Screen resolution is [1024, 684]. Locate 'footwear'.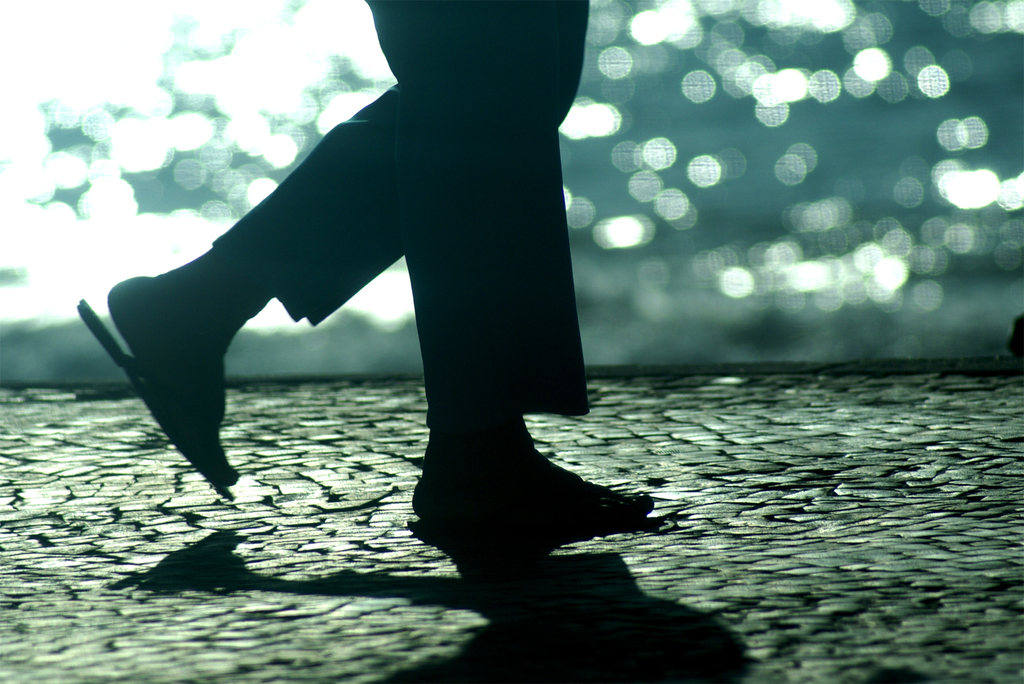
[left=419, top=494, right=679, bottom=565].
